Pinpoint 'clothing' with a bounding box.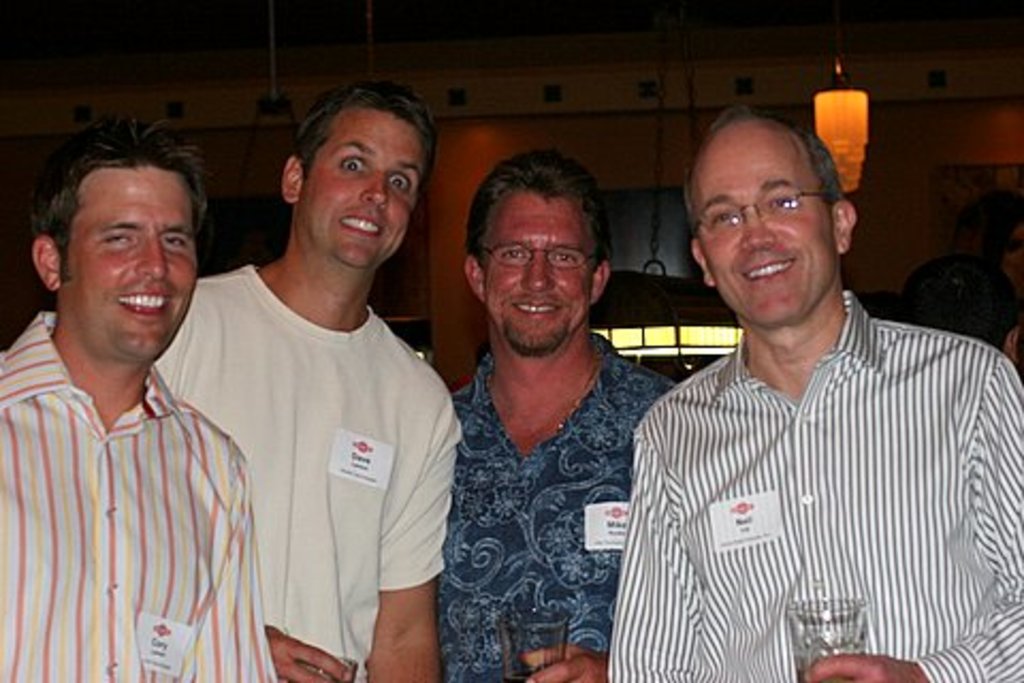
left=160, top=213, right=463, bottom=668.
